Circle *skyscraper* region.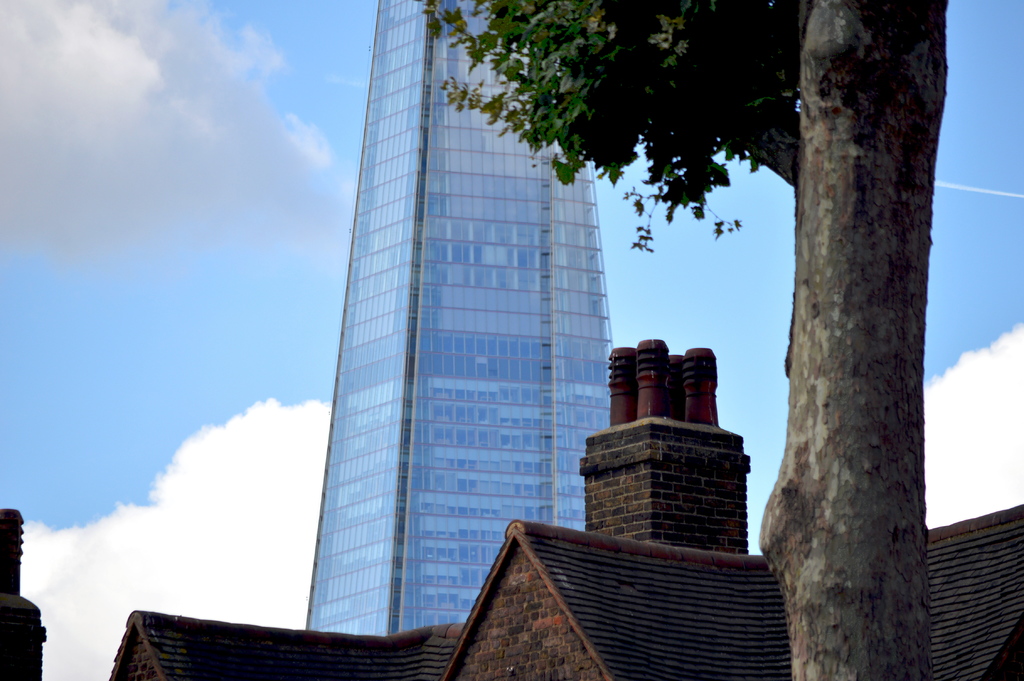
Region: [300, 0, 623, 627].
